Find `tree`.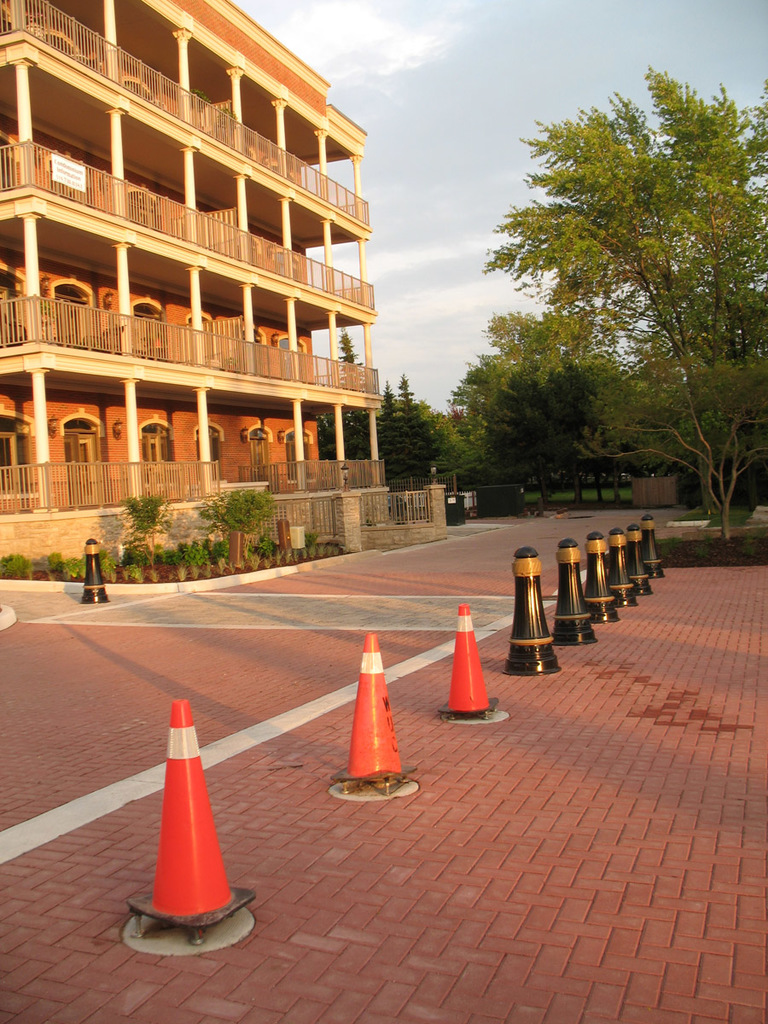
<box>196,491,282,561</box>.
